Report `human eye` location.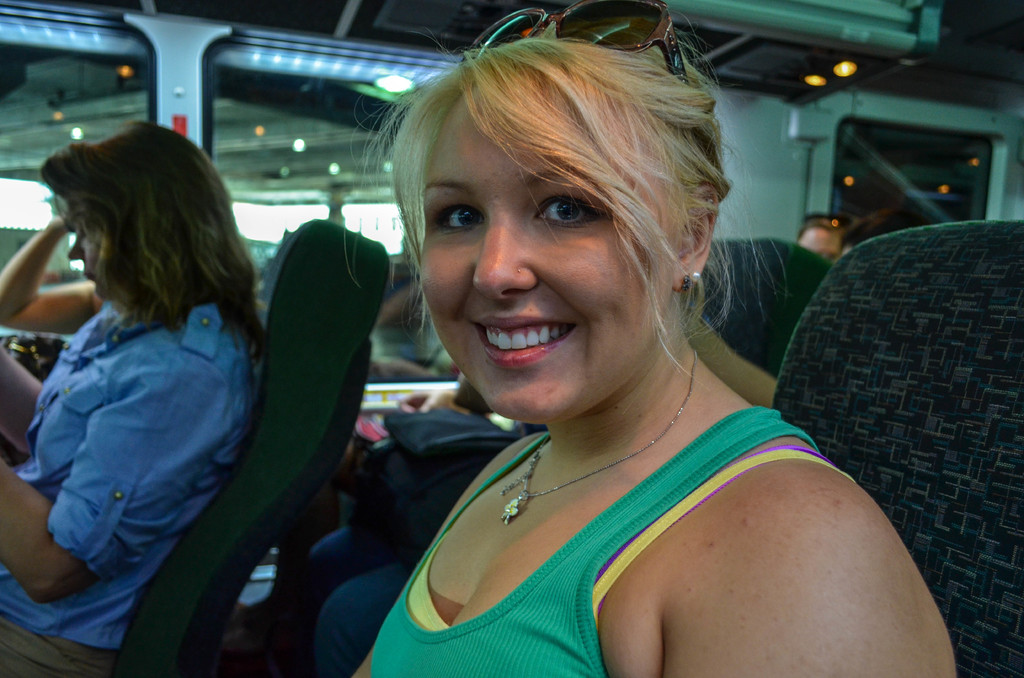
Report: (left=72, top=222, right=94, bottom=241).
